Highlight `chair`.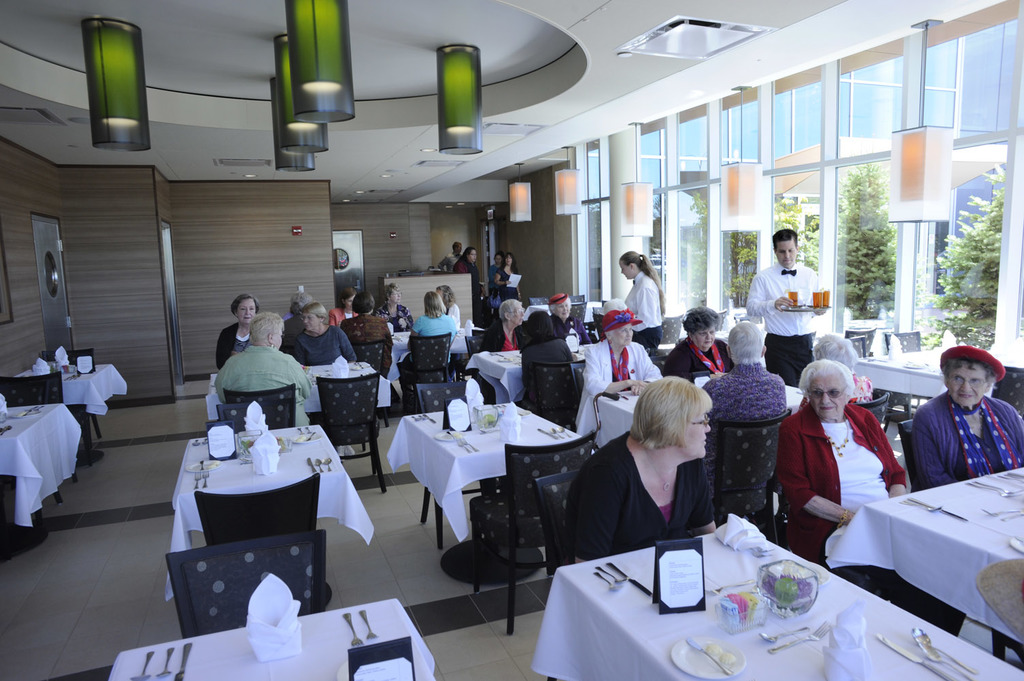
Highlighted region: rect(465, 428, 593, 642).
